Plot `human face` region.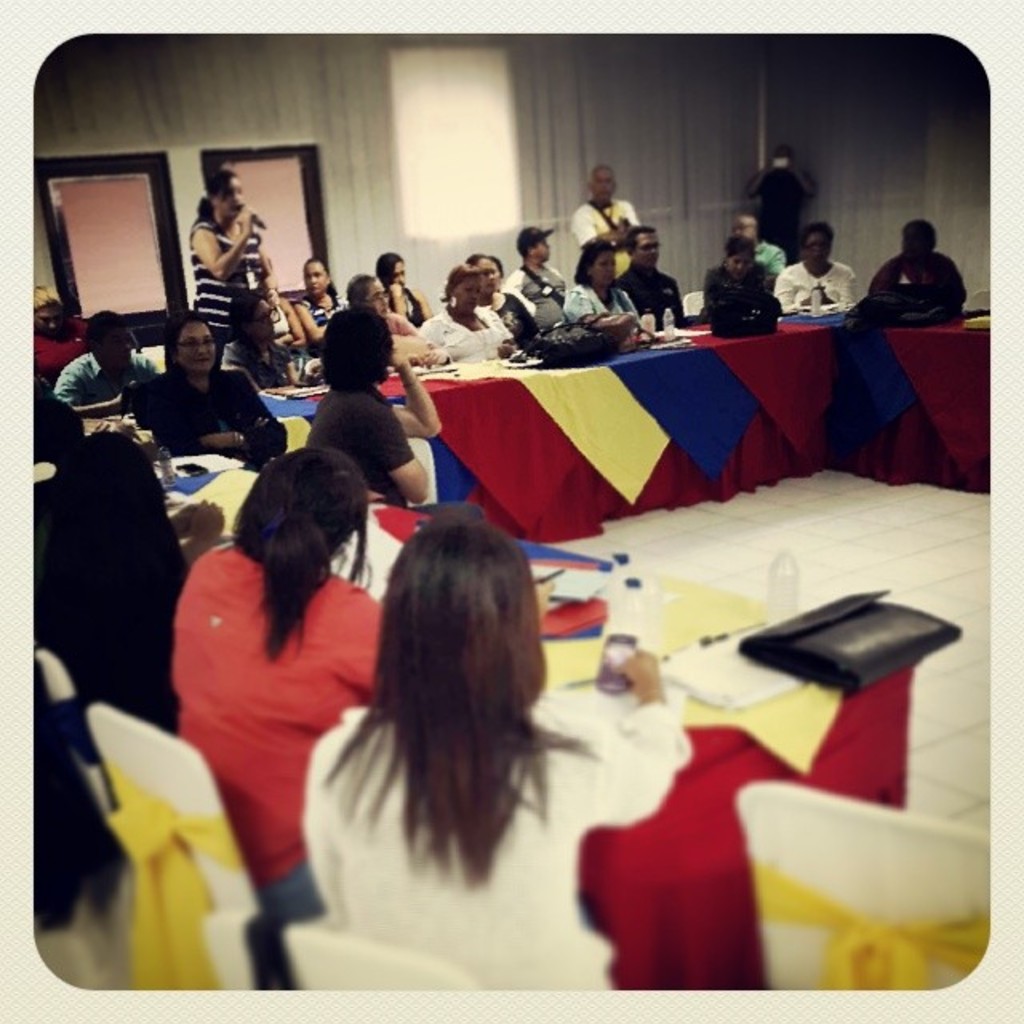
Plotted at (638,235,664,266).
